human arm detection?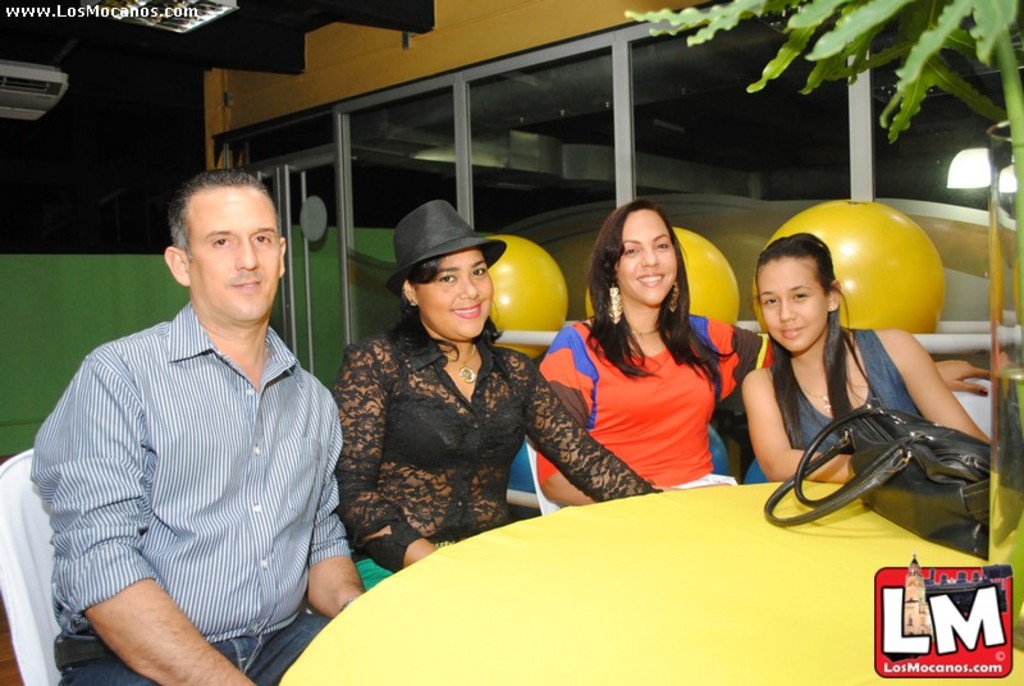
x1=28 y1=353 x2=261 y2=685
